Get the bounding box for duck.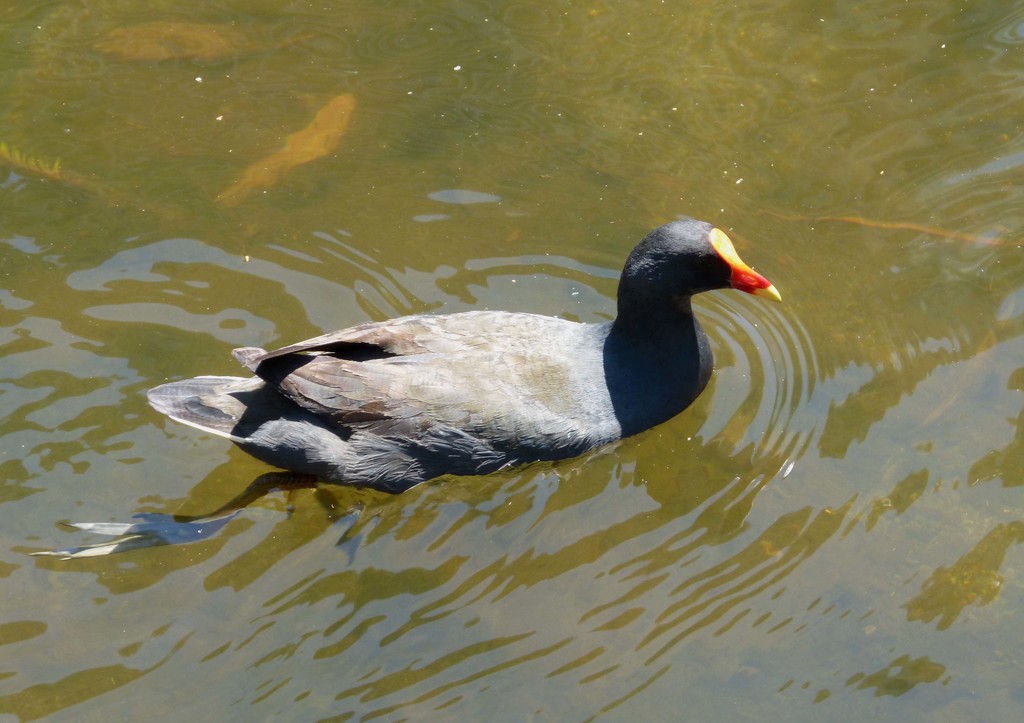
(172, 211, 802, 494).
